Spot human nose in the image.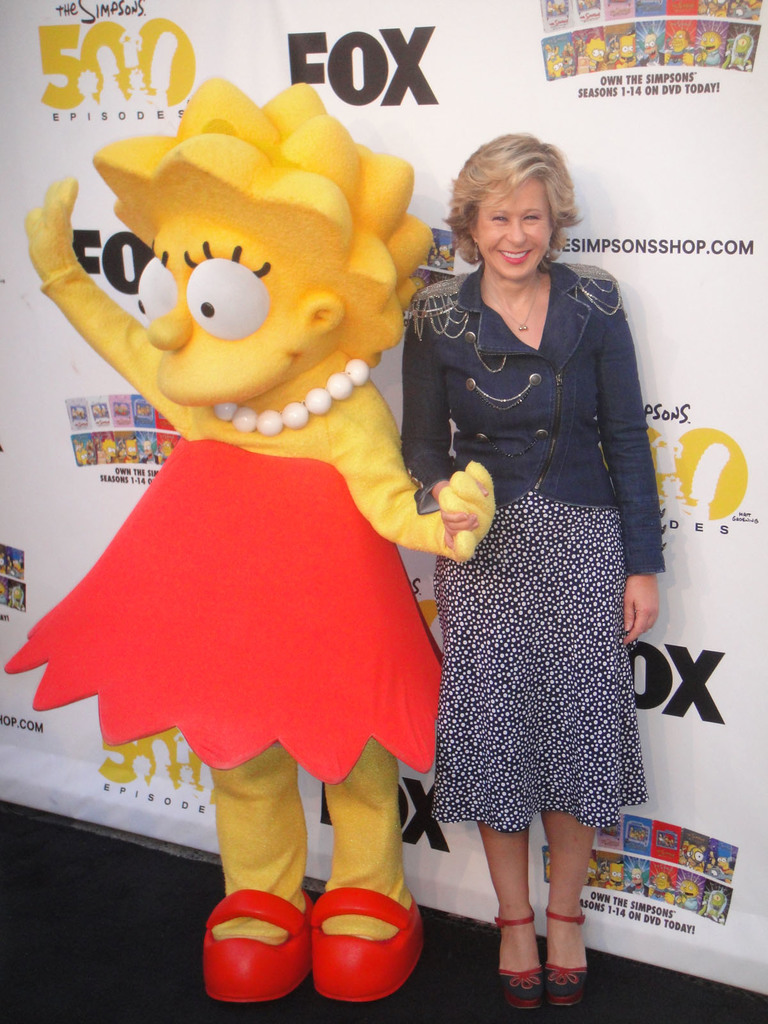
human nose found at <bbox>502, 218, 527, 247</bbox>.
